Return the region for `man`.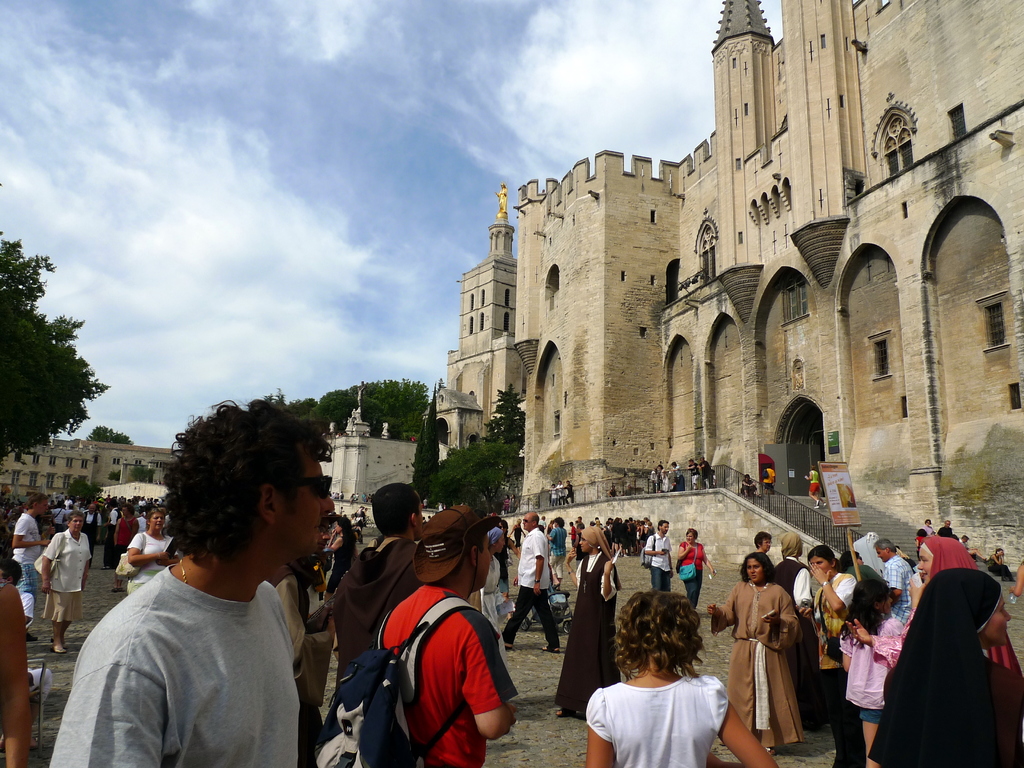
(x1=499, y1=511, x2=562, y2=653).
